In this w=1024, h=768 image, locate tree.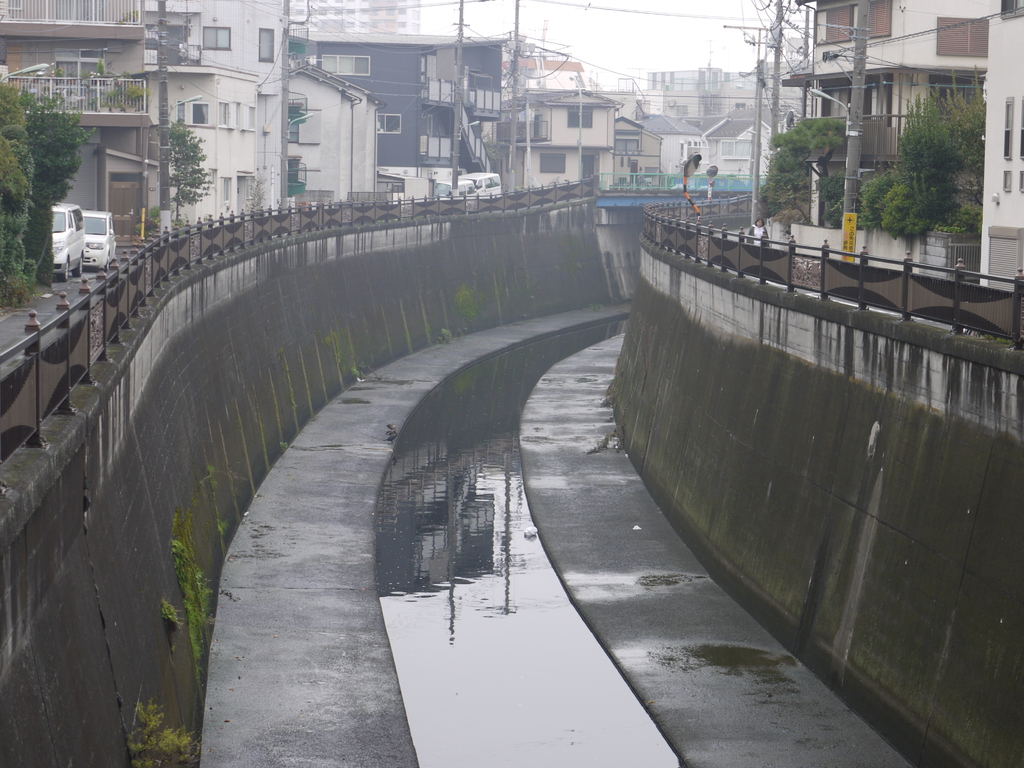
Bounding box: crop(12, 87, 96, 289).
